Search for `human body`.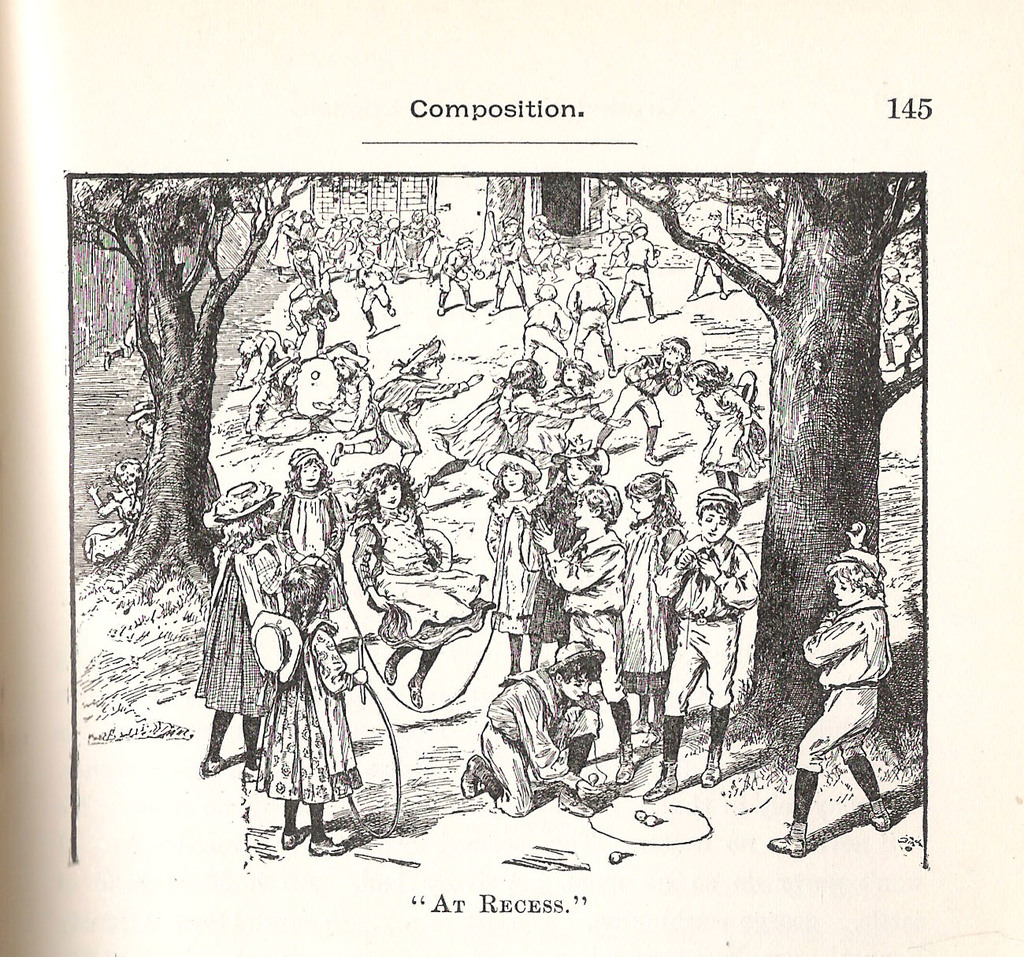
Found at <box>333,339,492,464</box>.
